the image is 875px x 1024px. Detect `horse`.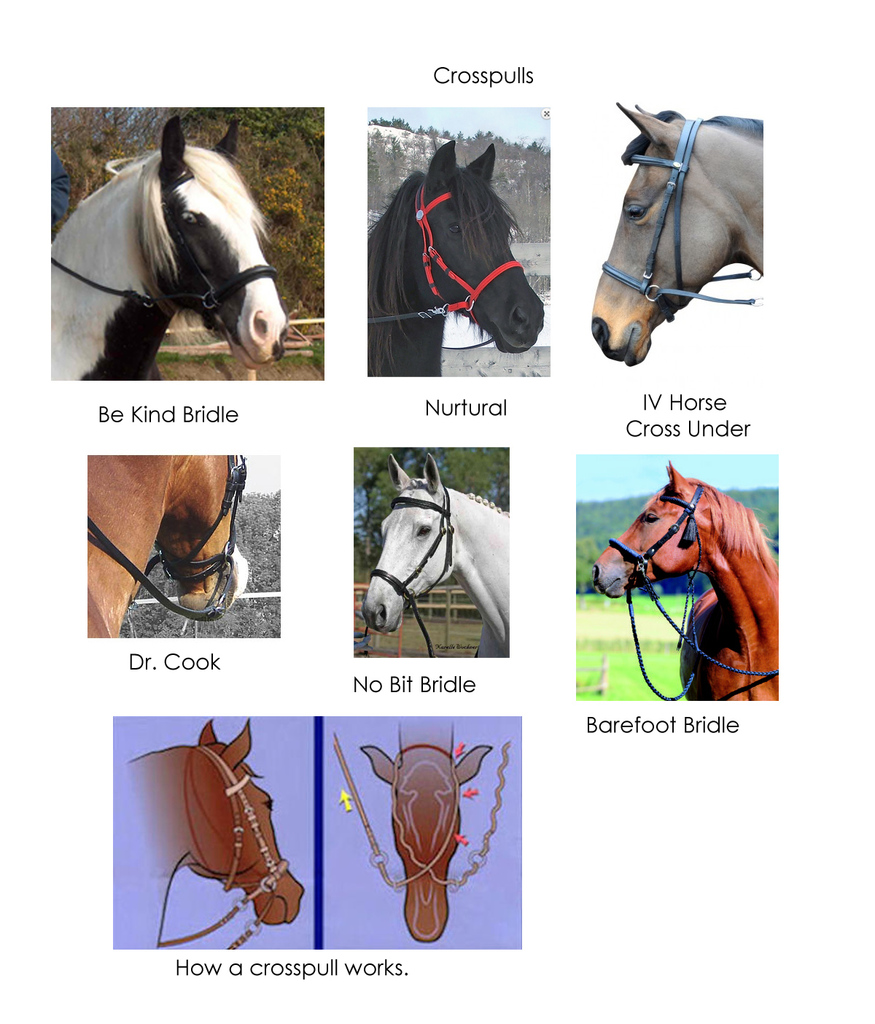
Detection: 52 114 289 382.
